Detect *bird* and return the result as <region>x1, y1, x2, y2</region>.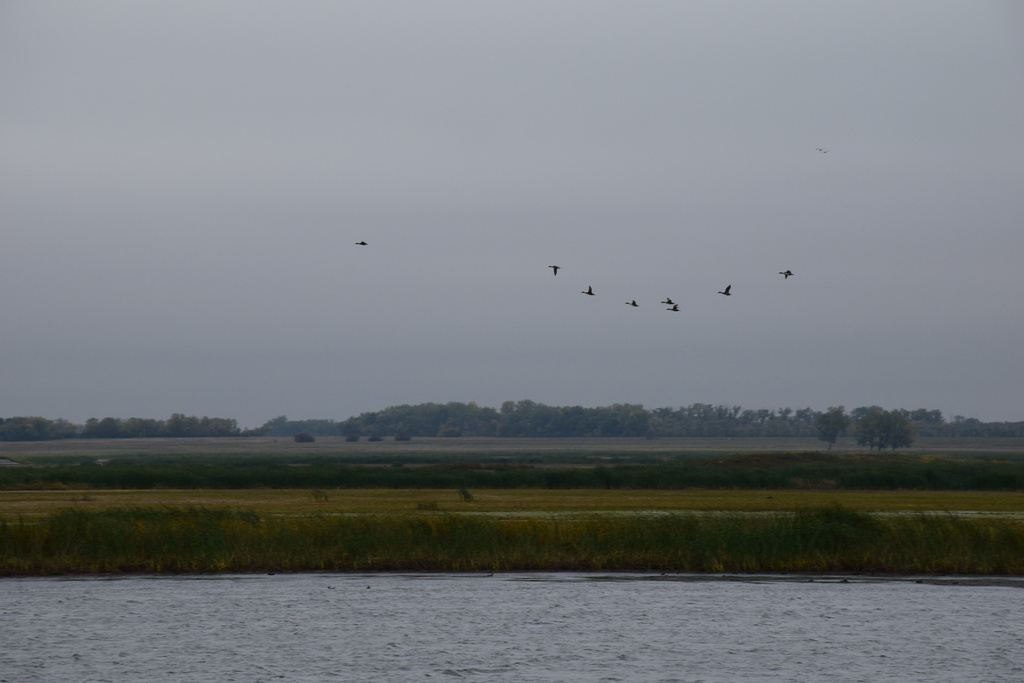
<region>660, 296, 673, 304</region>.
